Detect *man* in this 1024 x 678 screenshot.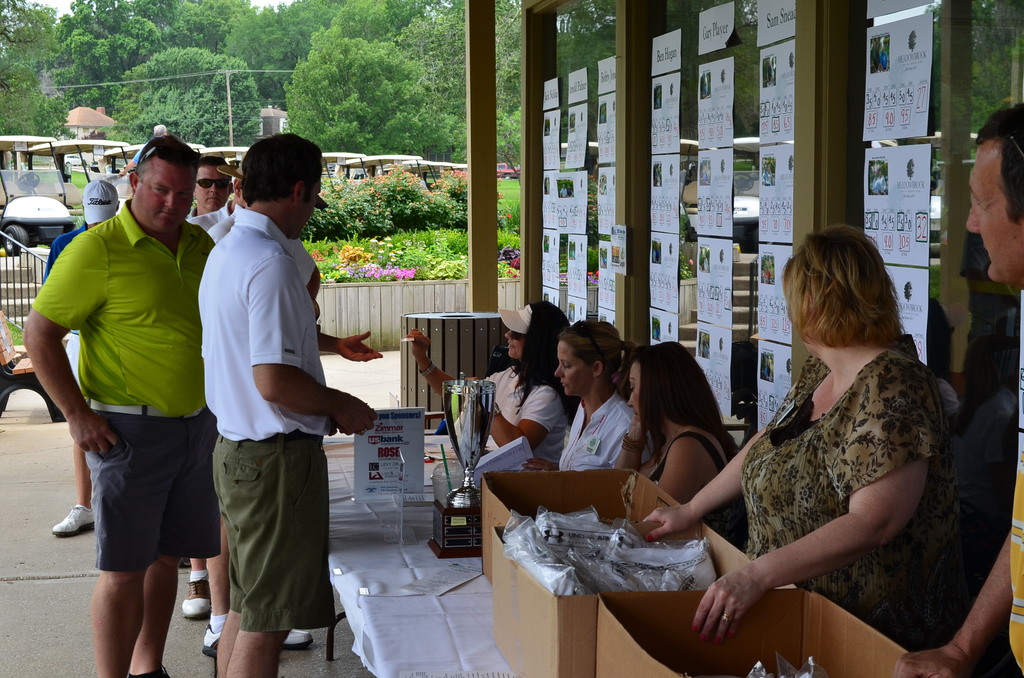
Detection: {"x1": 892, "y1": 97, "x2": 1023, "y2": 677}.
